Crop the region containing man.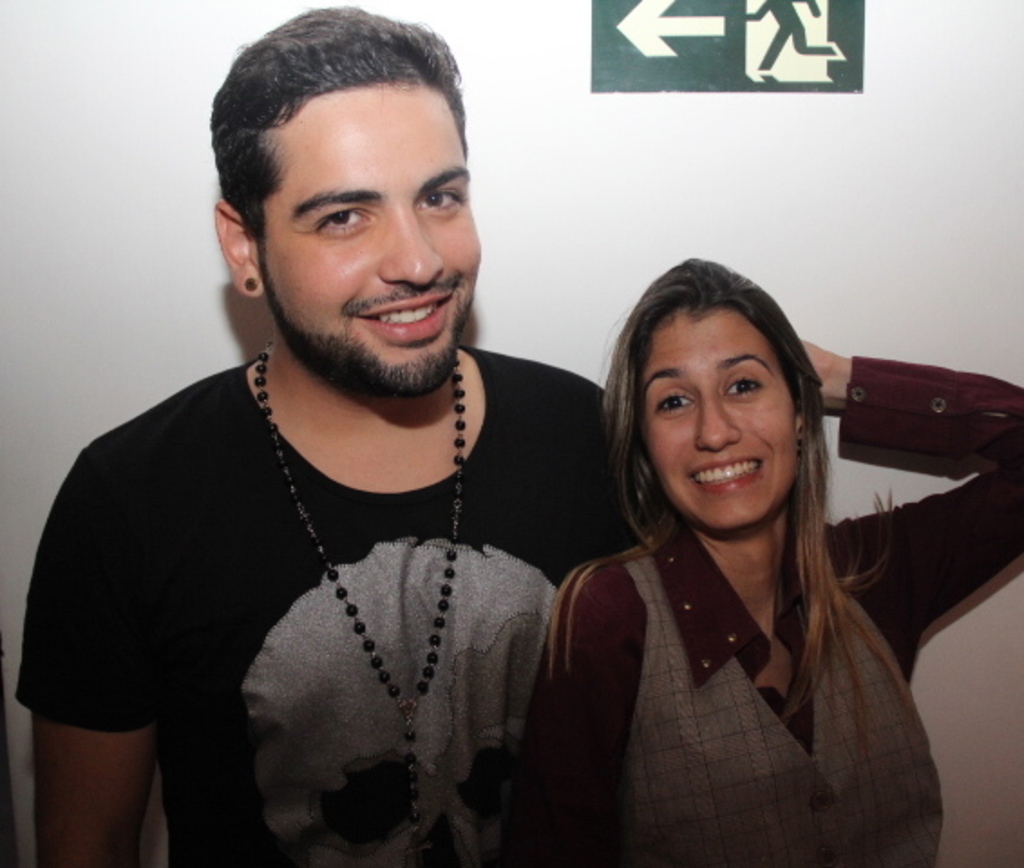
Crop region: x1=34 y1=16 x2=640 y2=857.
